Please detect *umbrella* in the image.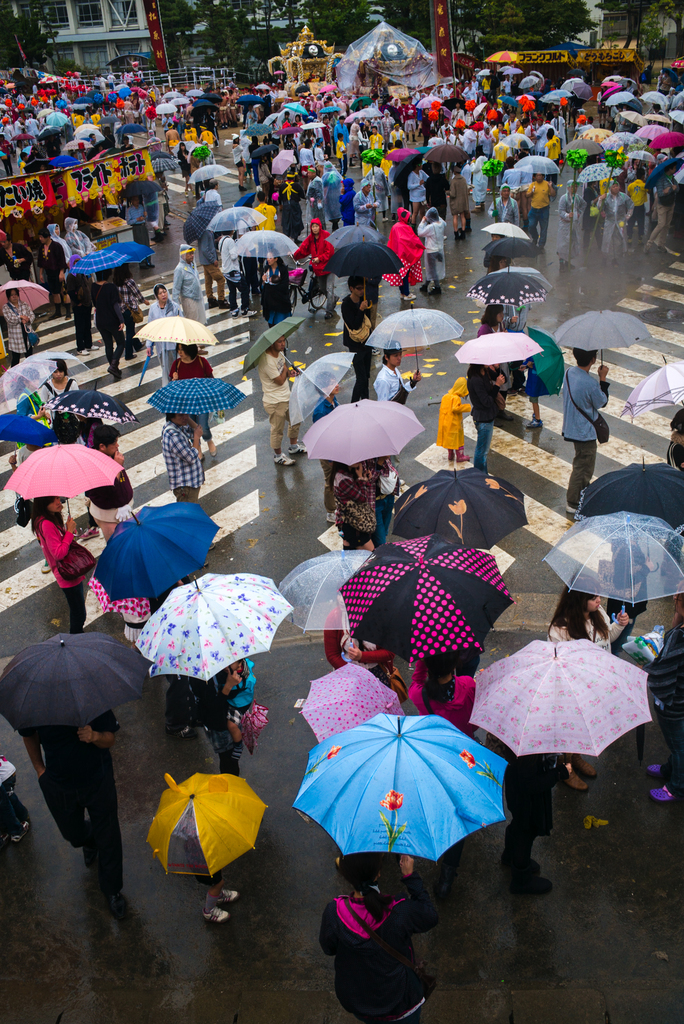
277/712/545/877.
